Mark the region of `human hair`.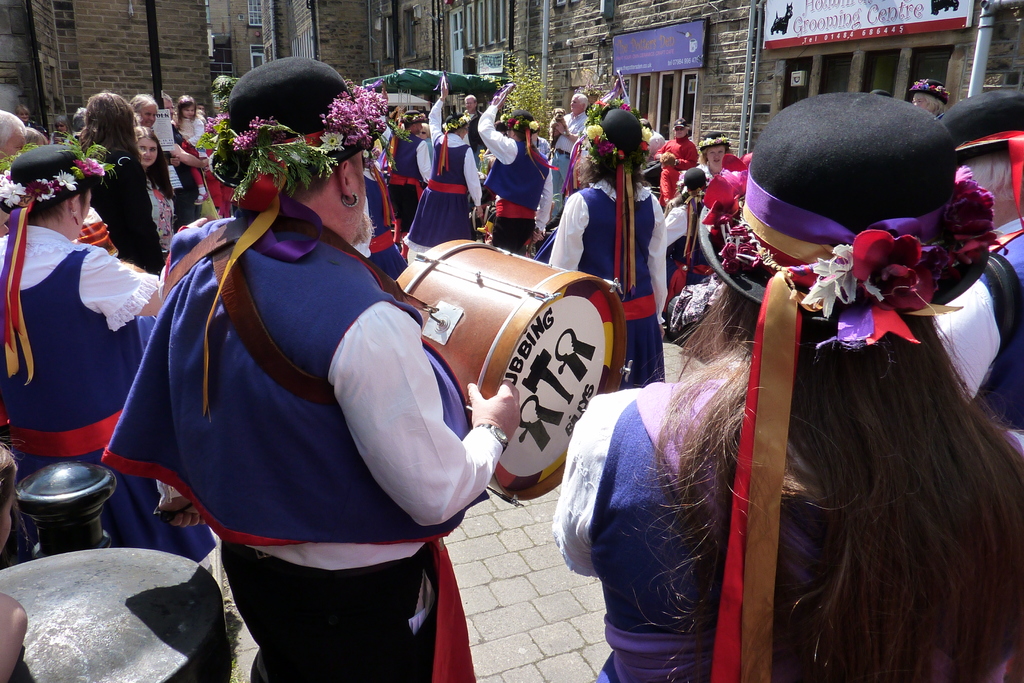
Region: 609/192/1023/666.
